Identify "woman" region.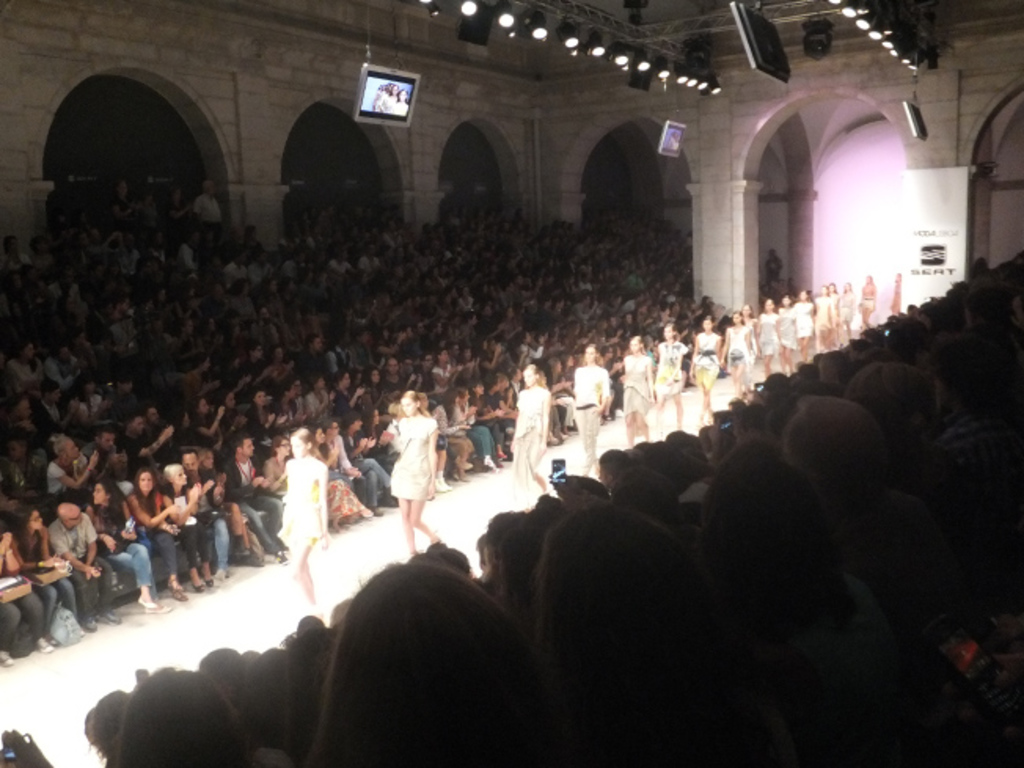
Region: <box>369,386,443,532</box>.
